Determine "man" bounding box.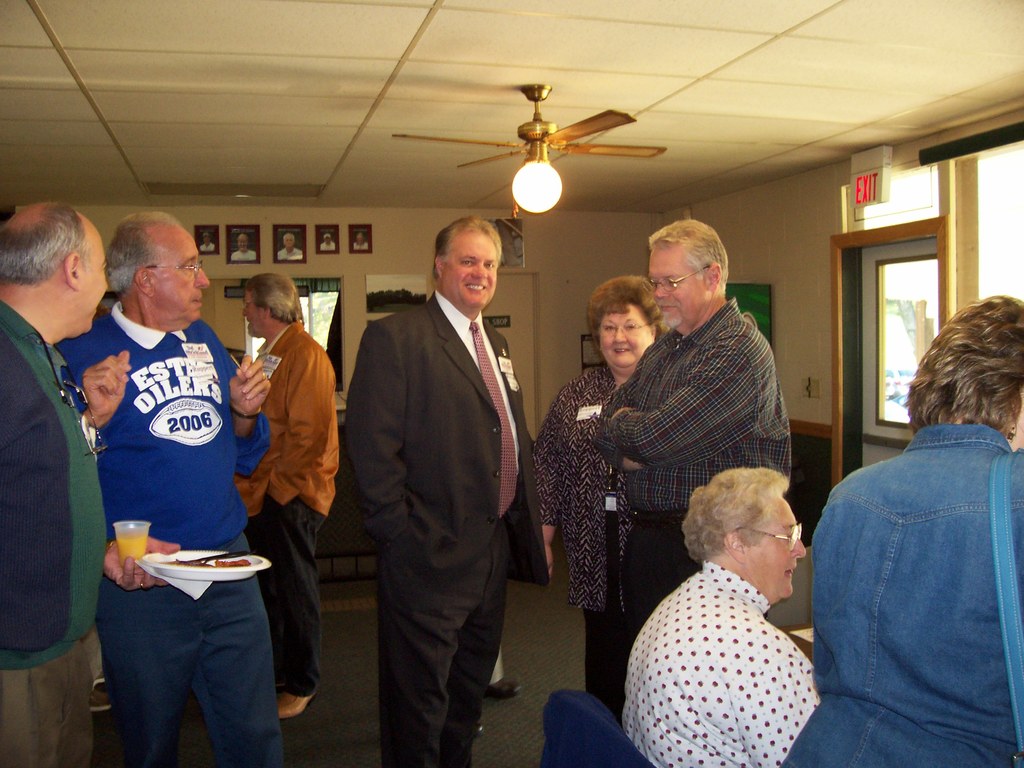
Determined: x1=0 y1=200 x2=134 y2=767.
